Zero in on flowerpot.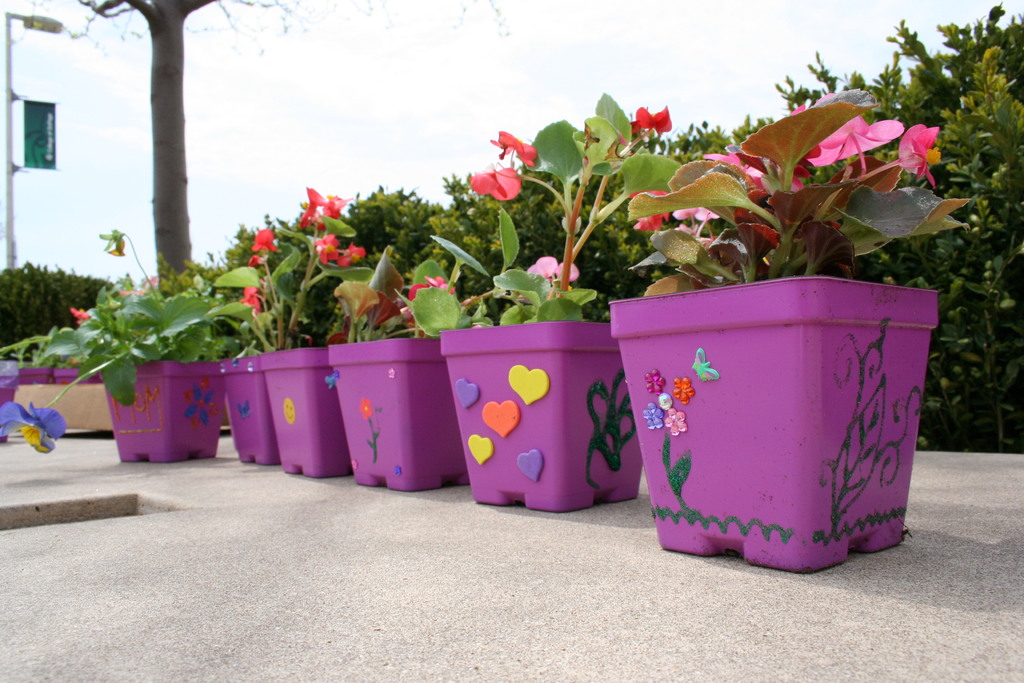
Zeroed in: select_region(328, 336, 470, 493).
